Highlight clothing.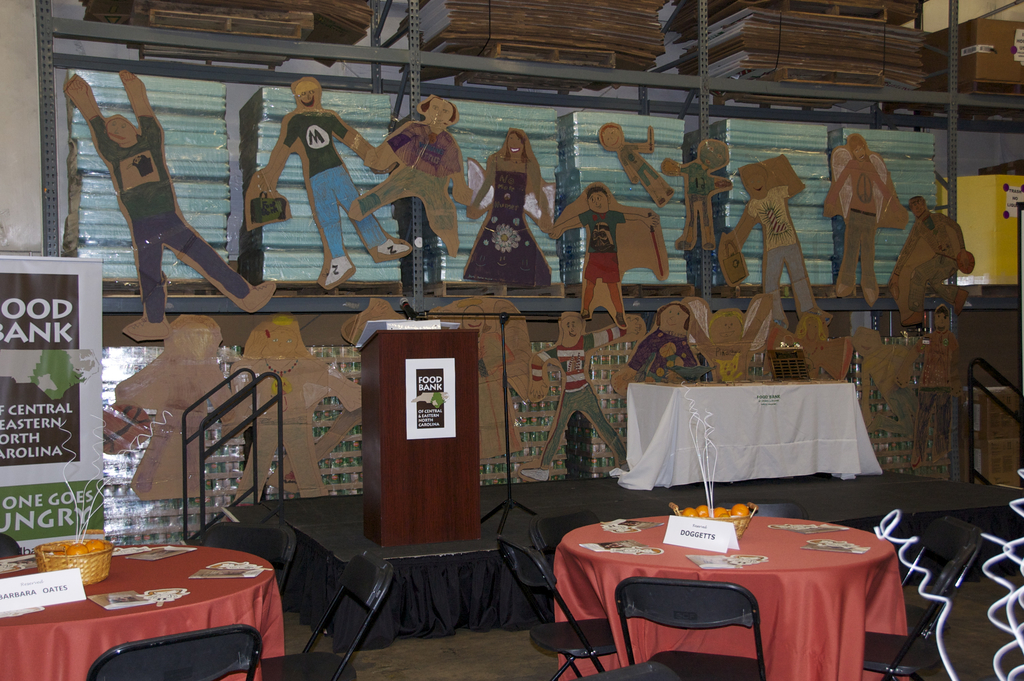
Highlighted region: (681, 161, 719, 229).
